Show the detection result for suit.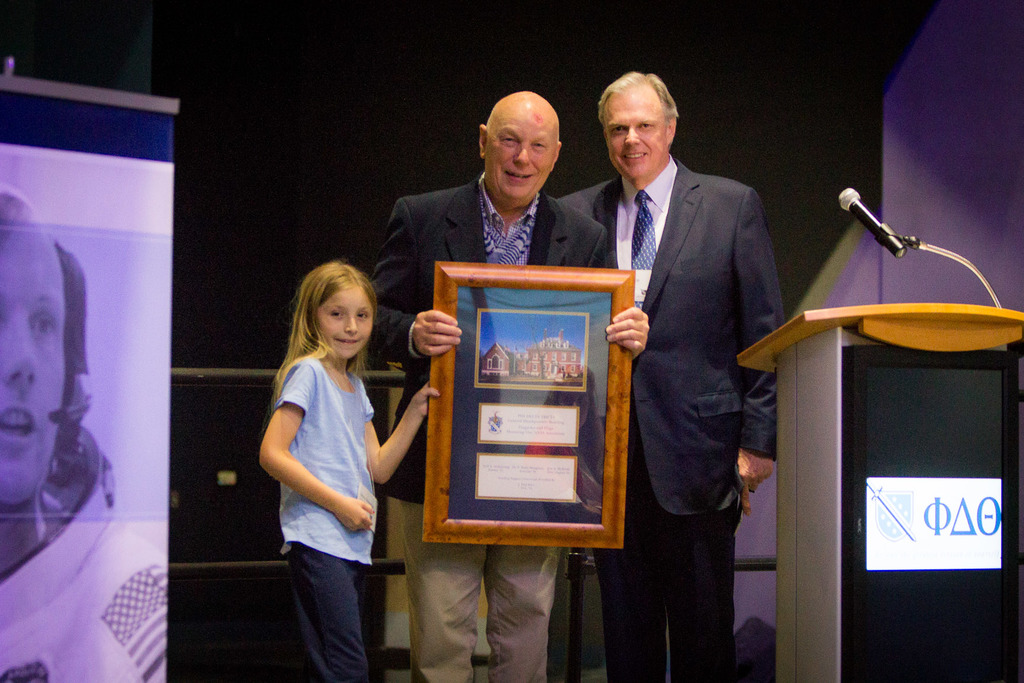
bbox(358, 172, 614, 505).
